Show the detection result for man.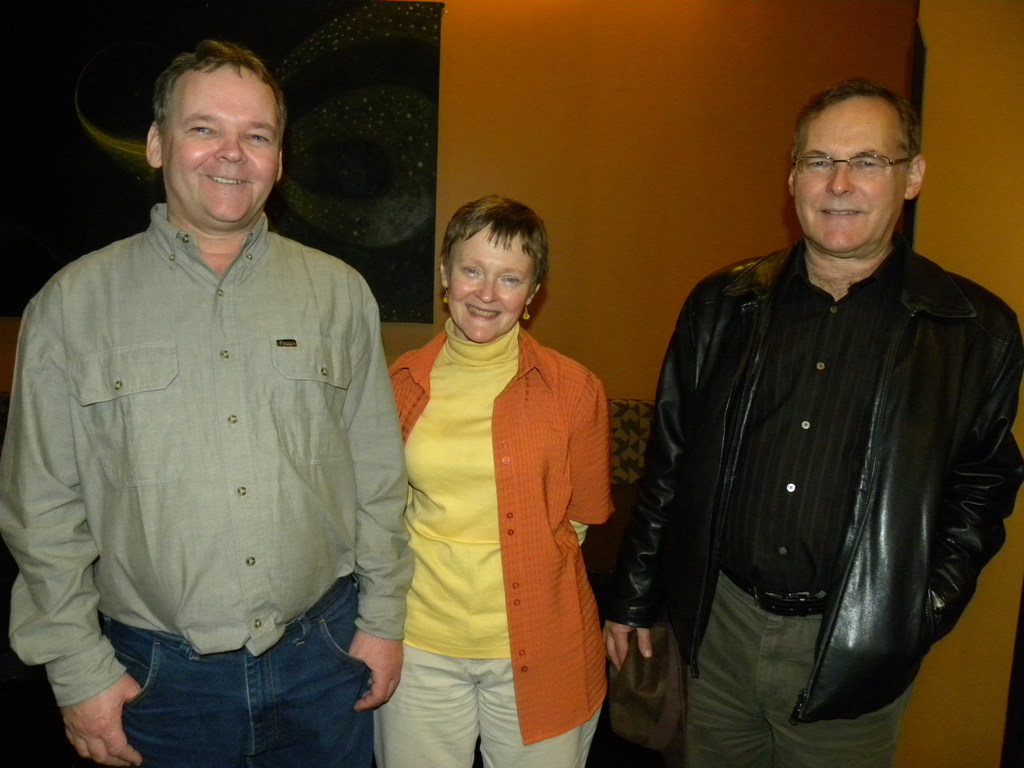
0 40 407 767.
